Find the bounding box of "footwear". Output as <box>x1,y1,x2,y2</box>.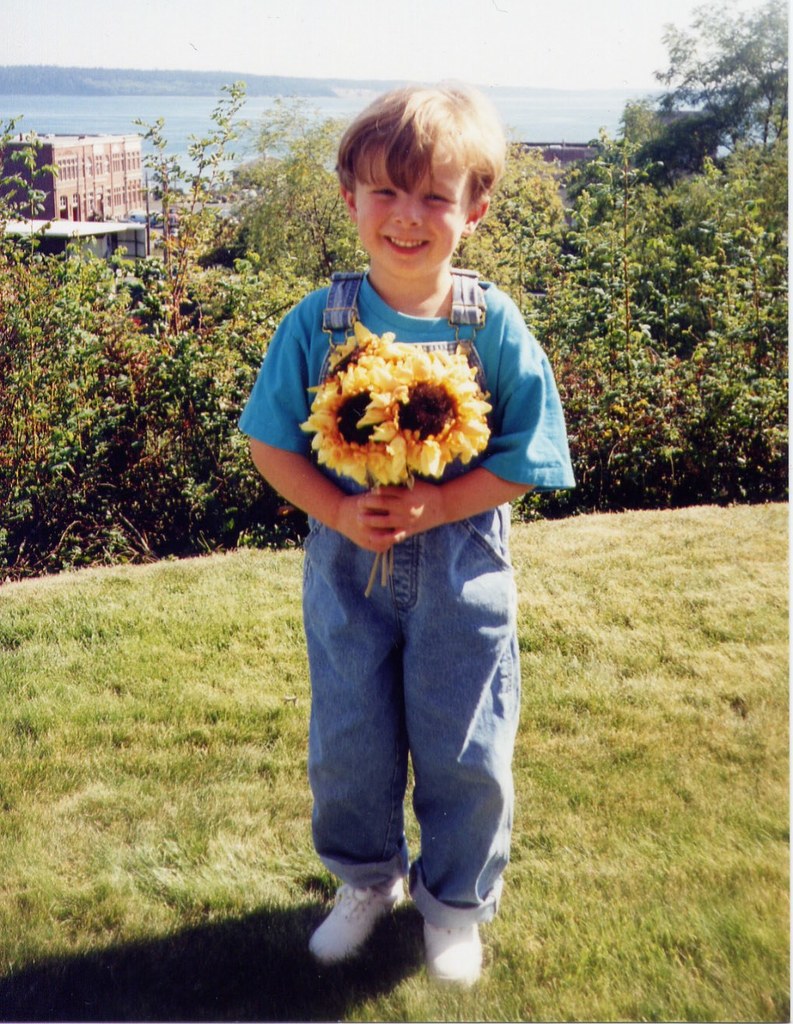
<box>421,921,484,997</box>.
